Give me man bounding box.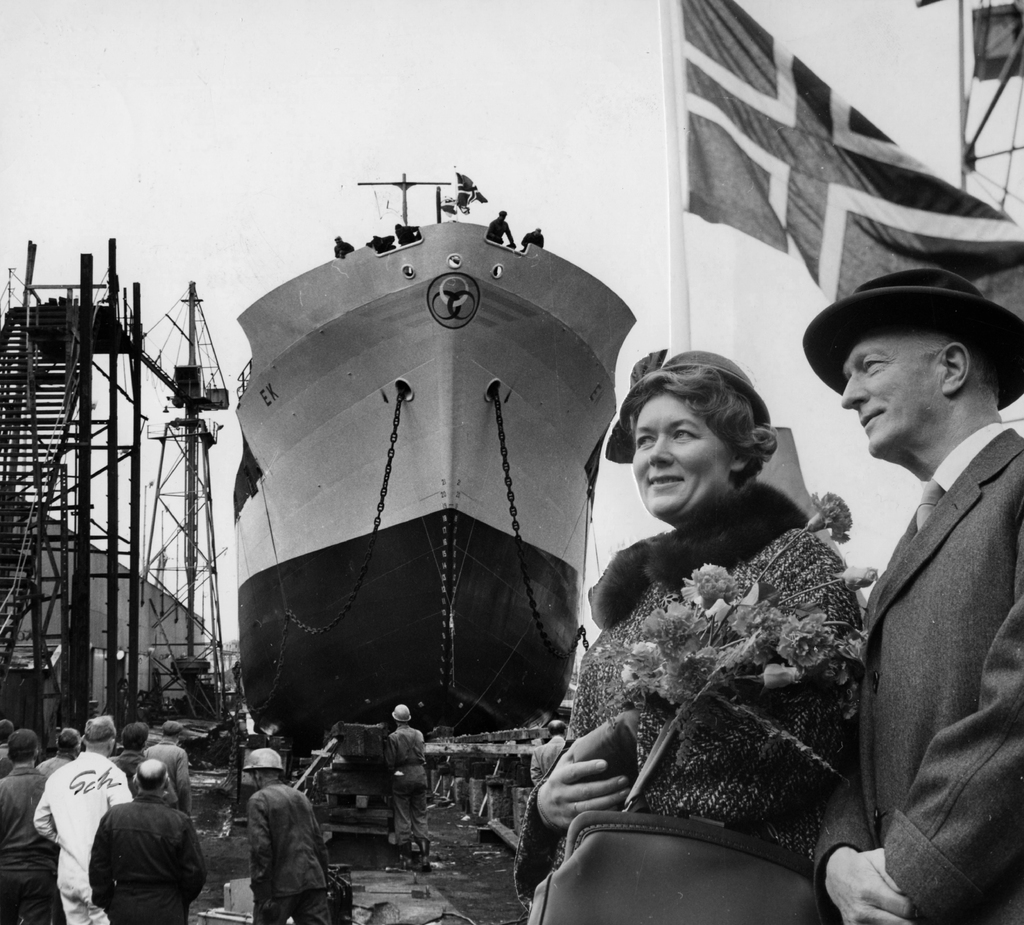
[379, 702, 433, 874].
